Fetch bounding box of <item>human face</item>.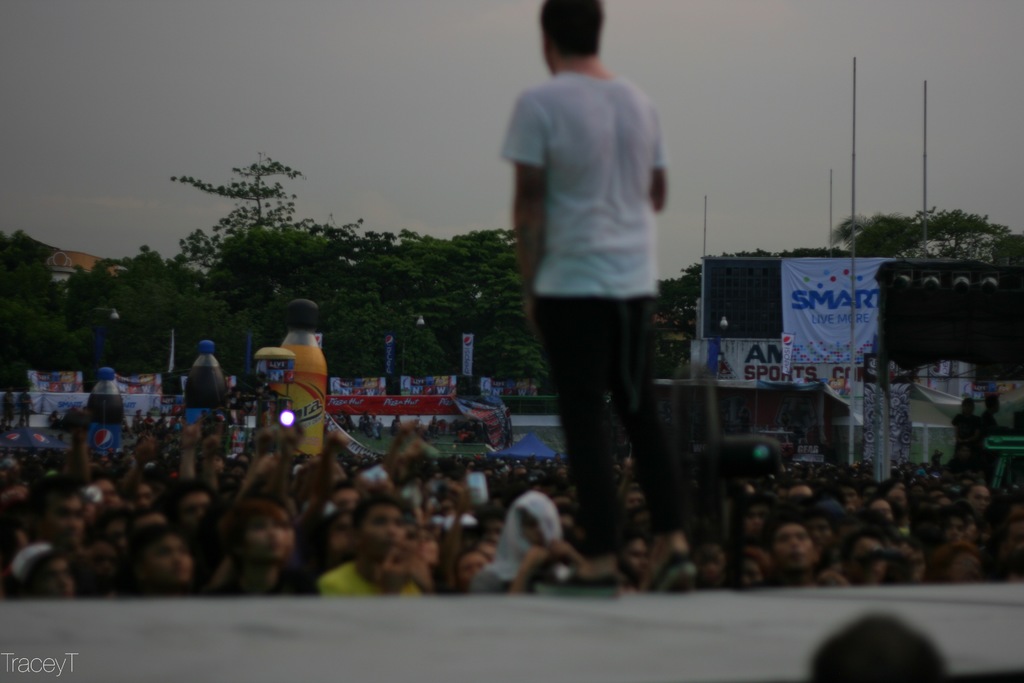
Bbox: {"x1": 806, "y1": 520, "x2": 836, "y2": 551}.
